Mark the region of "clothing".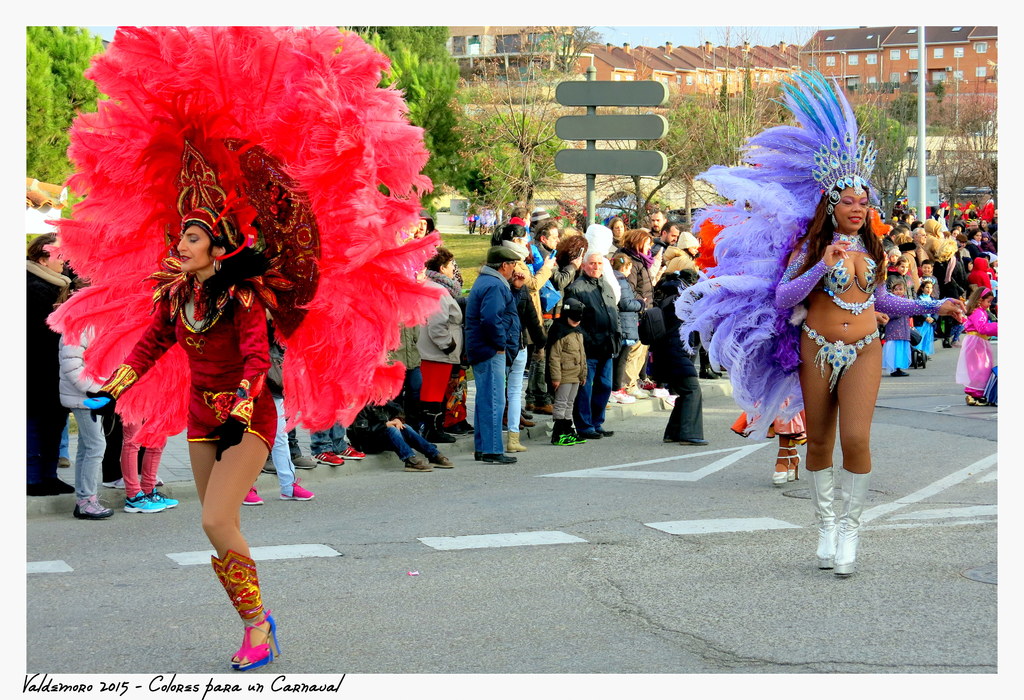
Region: Rect(417, 273, 468, 434).
